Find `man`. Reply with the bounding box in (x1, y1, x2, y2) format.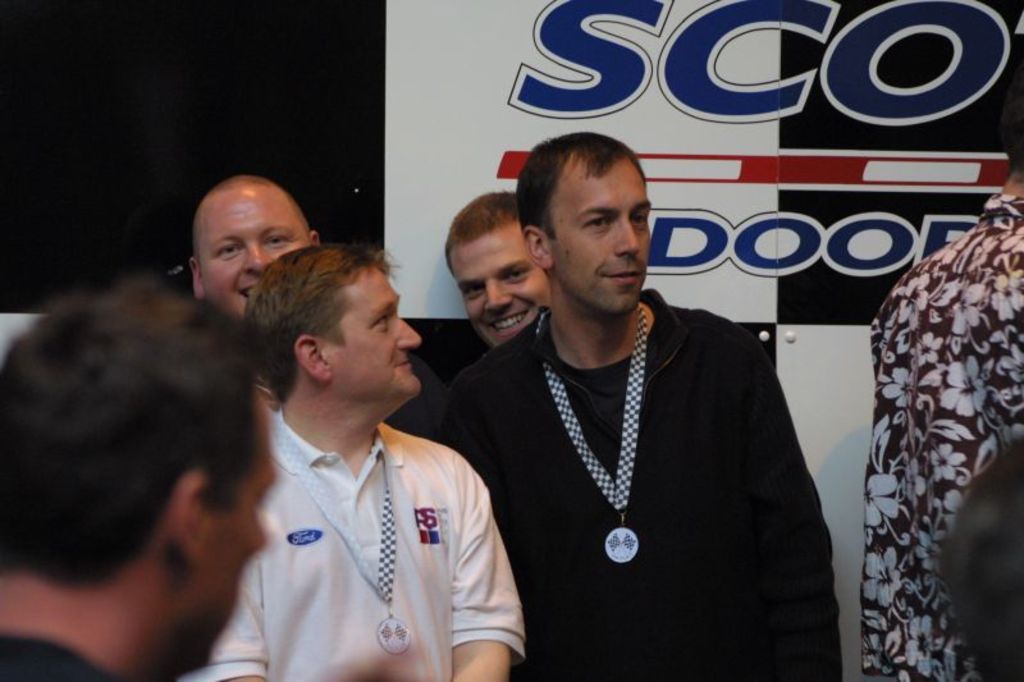
(460, 107, 868, 664).
